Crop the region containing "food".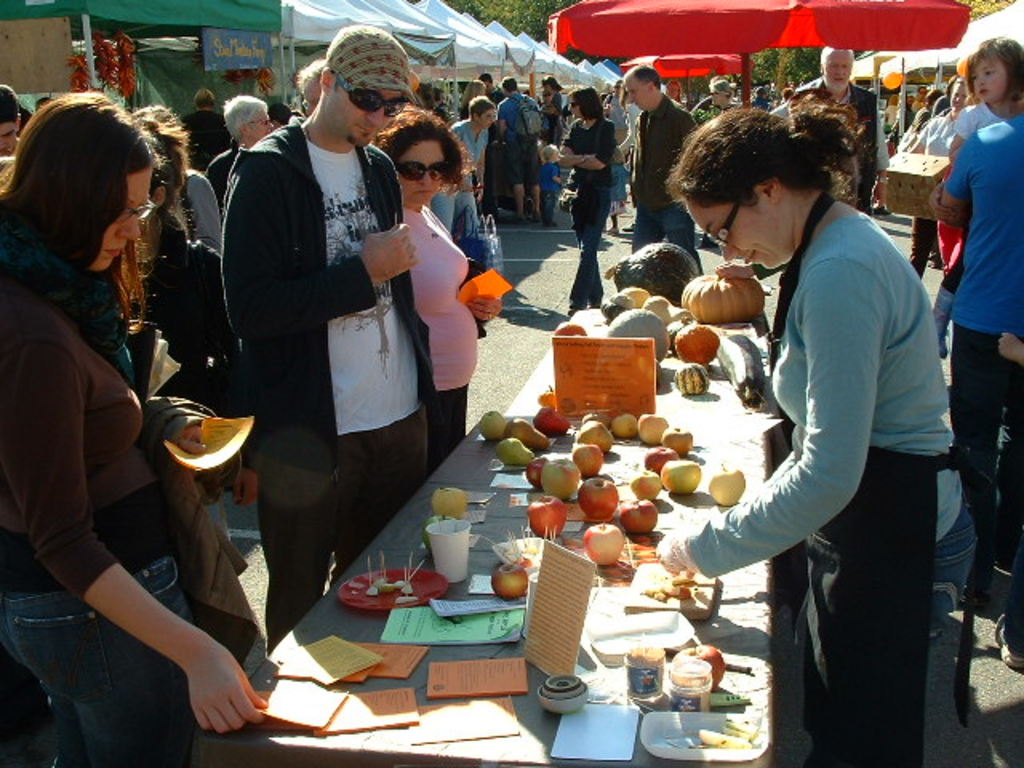
Crop region: bbox=(656, 456, 701, 499).
